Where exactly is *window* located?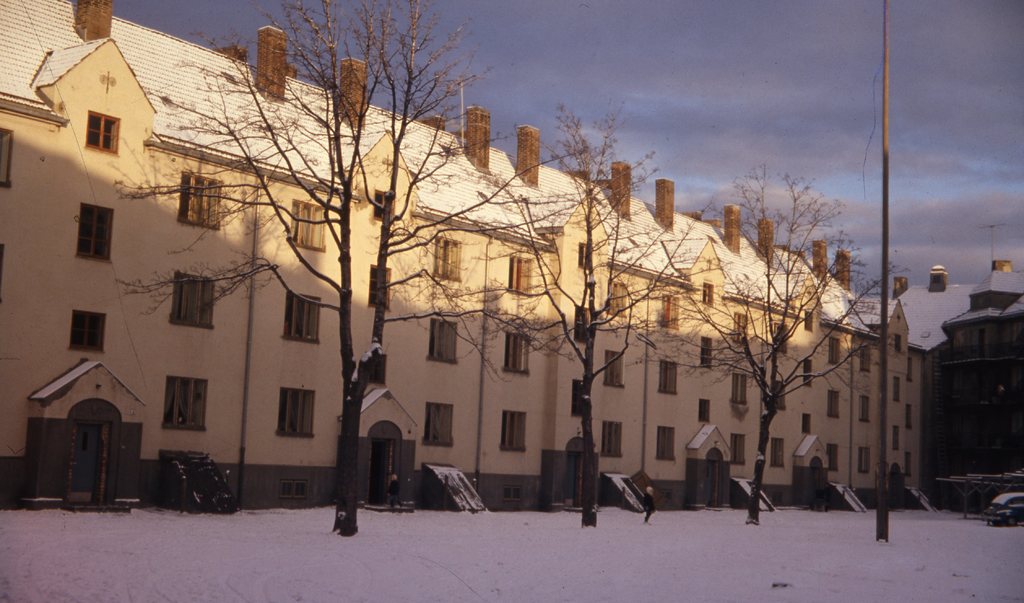
Its bounding box is (422, 402, 454, 445).
